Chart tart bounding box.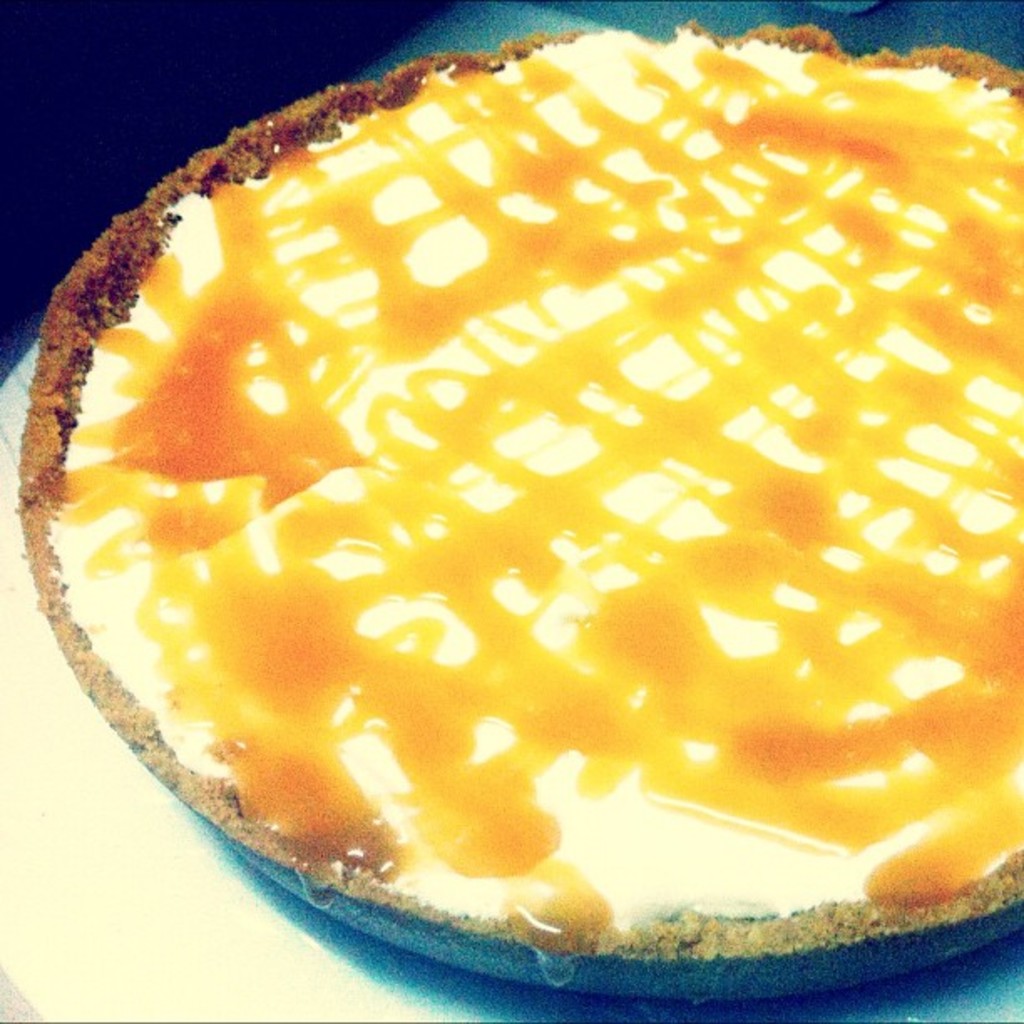
Charted: Rect(10, 15, 1022, 994).
